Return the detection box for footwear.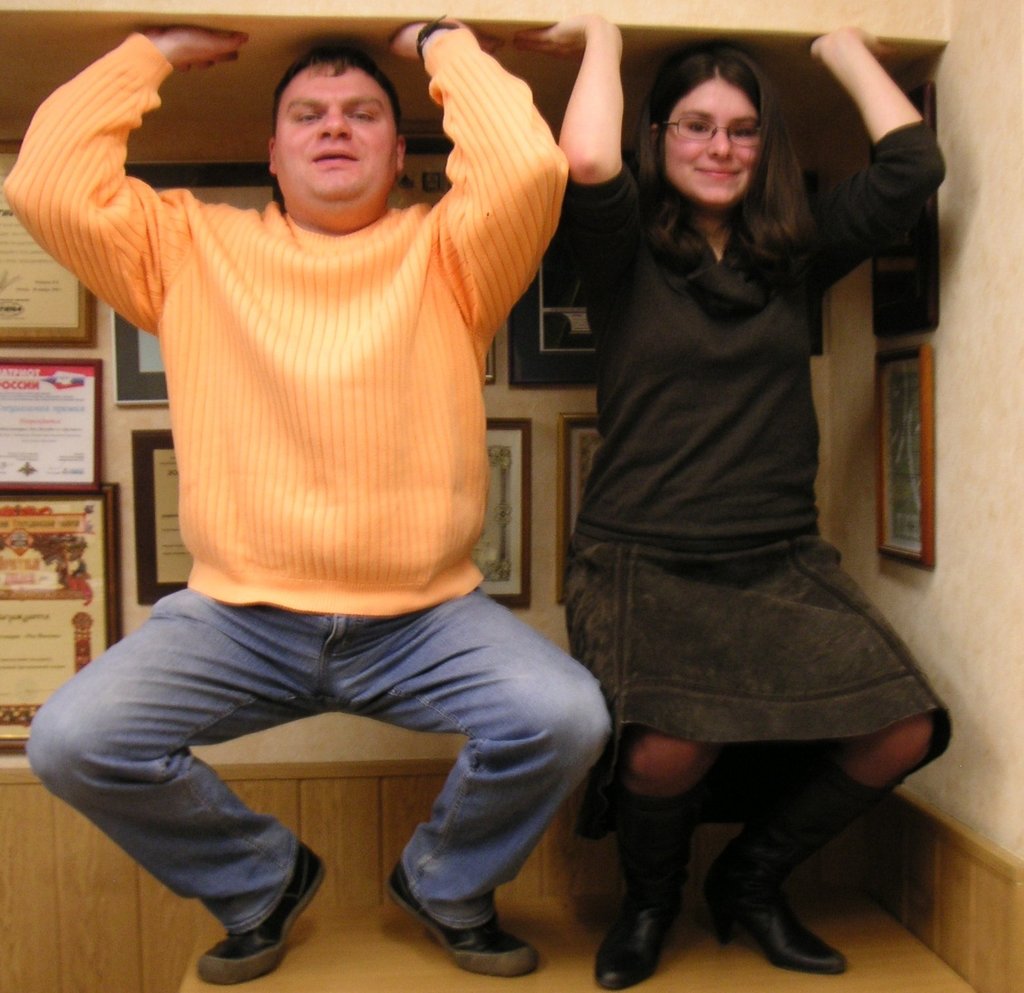
<box>714,757,910,979</box>.
